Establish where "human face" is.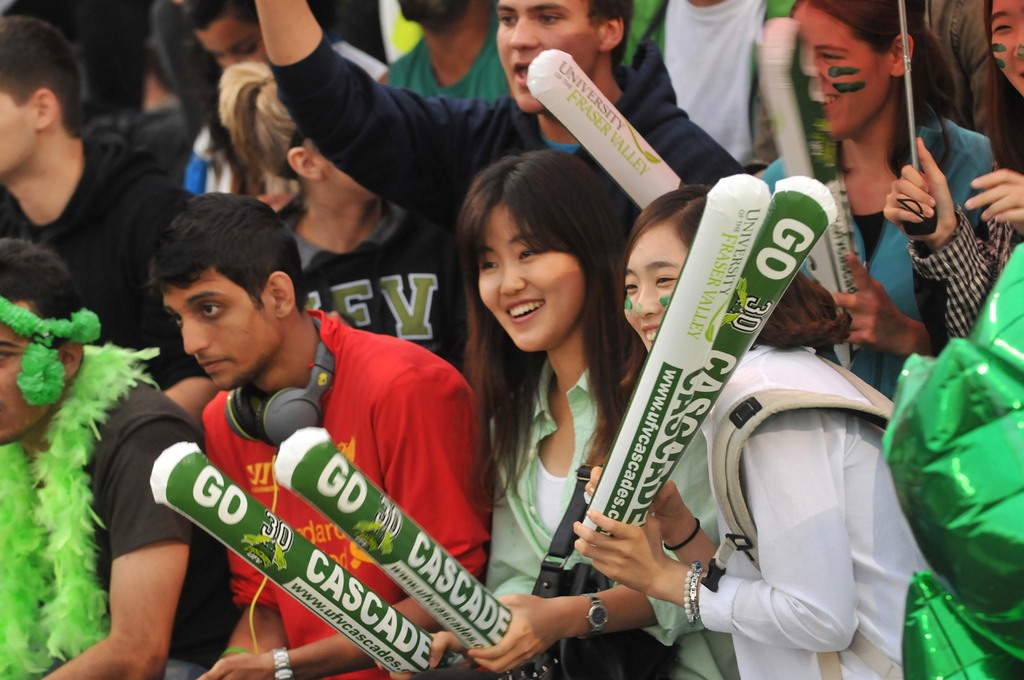
Established at bbox(793, 8, 887, 137).
